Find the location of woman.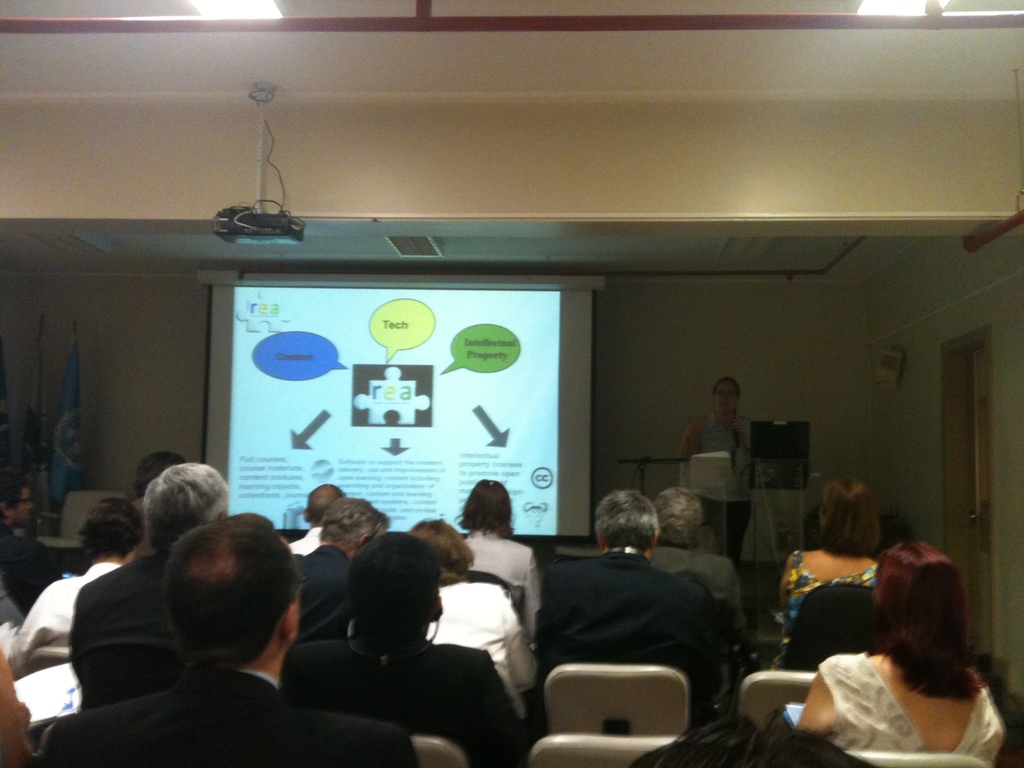
Location: bbox=[773, 479, 883, 664].
